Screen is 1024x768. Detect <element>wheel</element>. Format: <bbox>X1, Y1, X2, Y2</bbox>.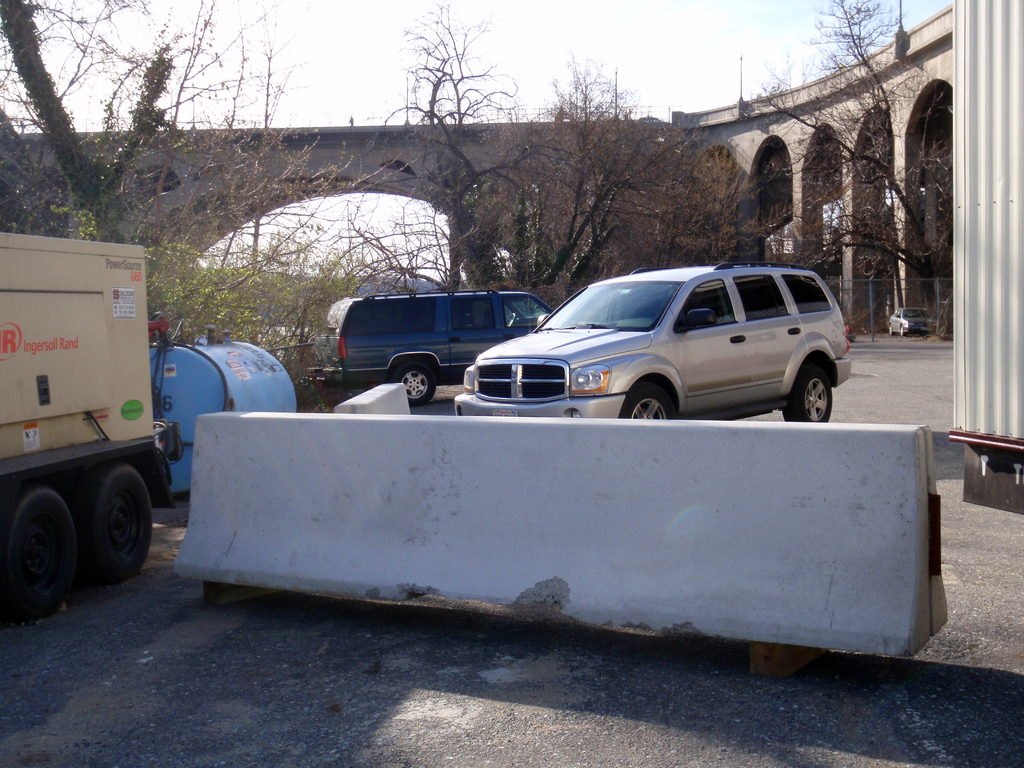
<bbox>3, 484, 66, 615</bbox>.
